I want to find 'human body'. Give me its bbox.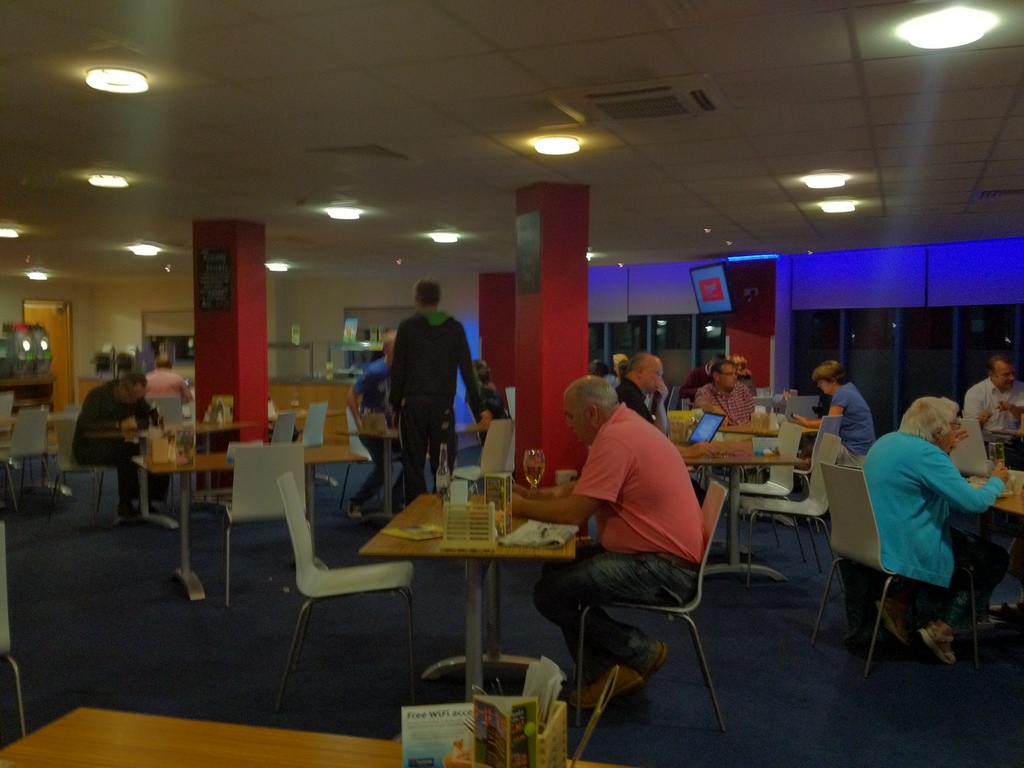
[left=856, top=430, right=1016, bottom=669].
